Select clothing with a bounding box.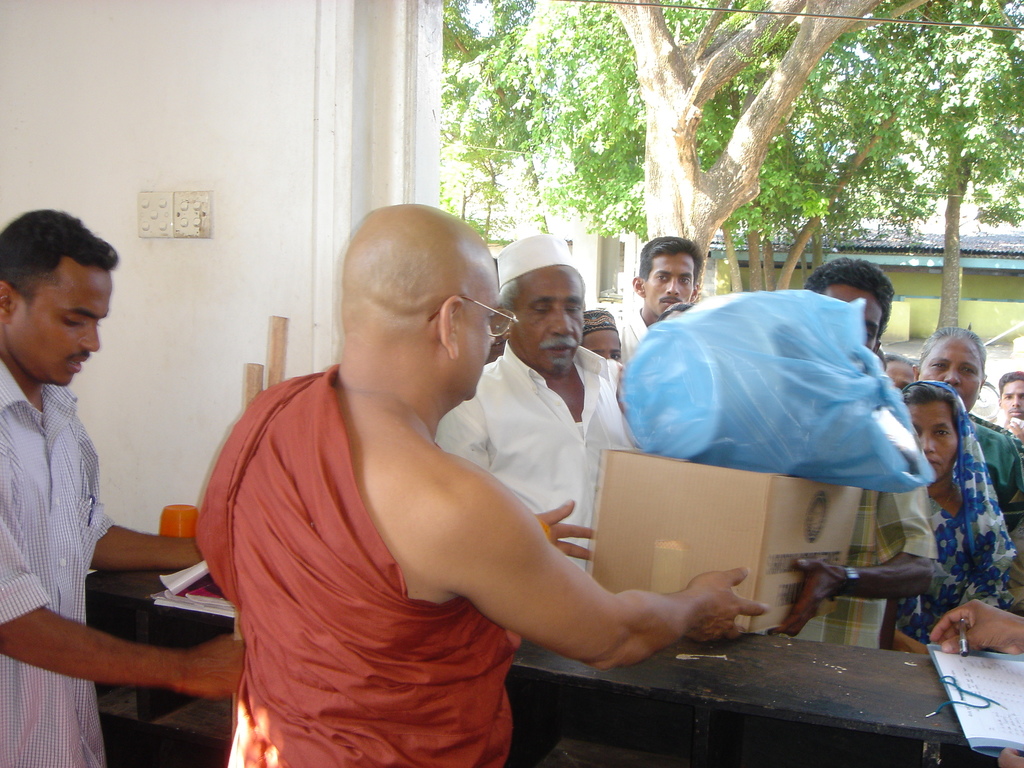
region(0, 357, 122, 767).
